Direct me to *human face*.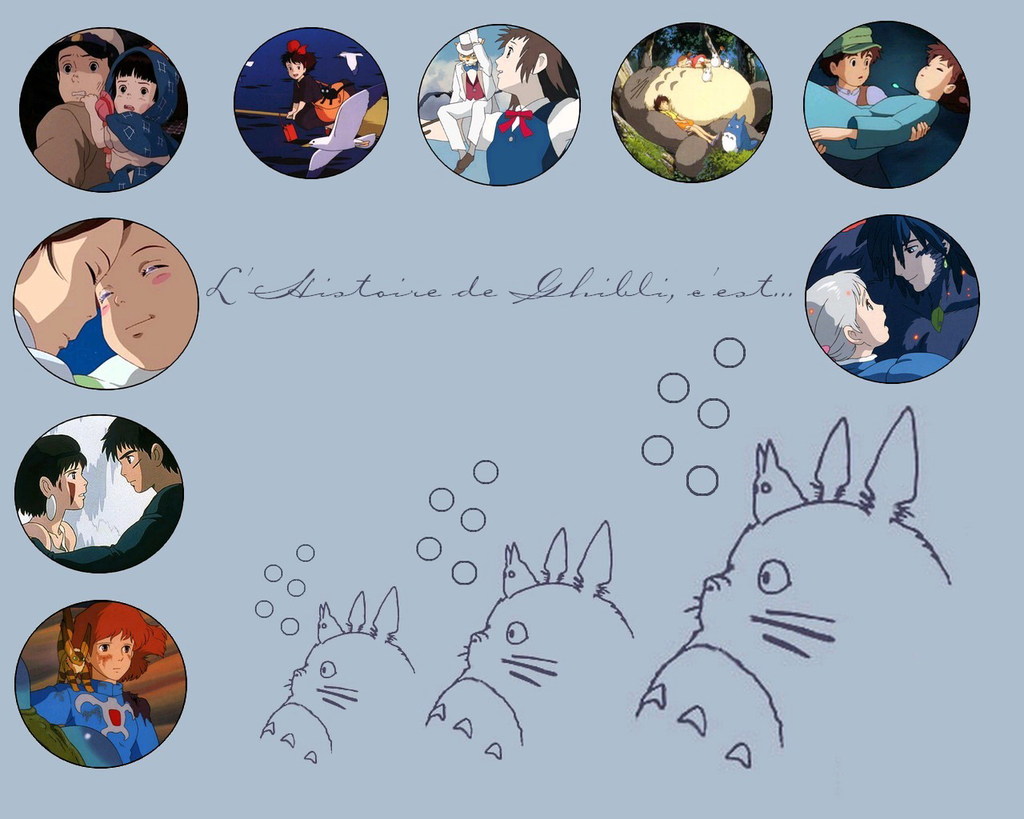
Direction: rect(96, 226, 202, 371).
